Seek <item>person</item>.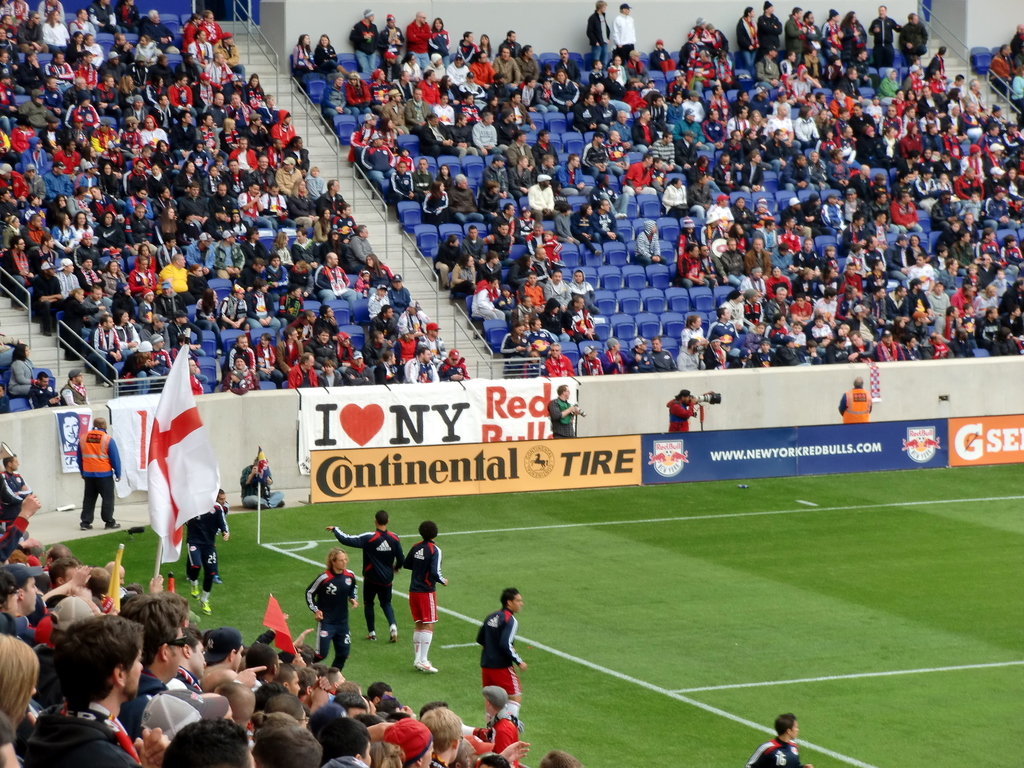
Rect(397, 6, 433, 76).
